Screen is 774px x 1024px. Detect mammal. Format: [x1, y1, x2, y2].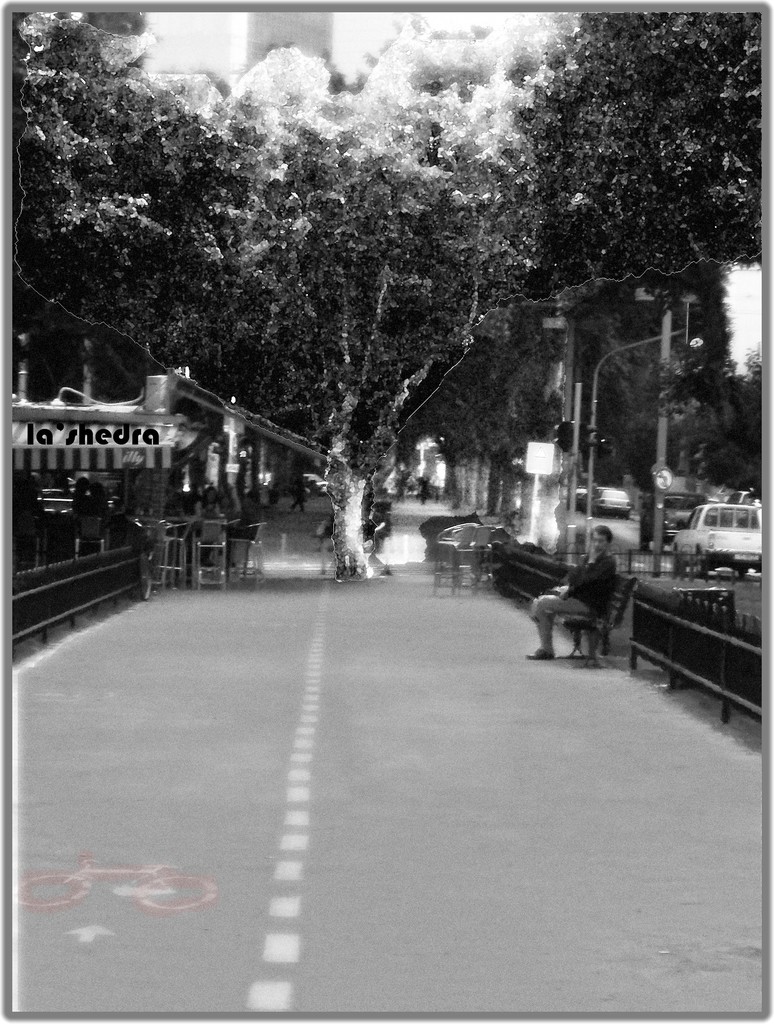
[512, 508, 618, 676].
